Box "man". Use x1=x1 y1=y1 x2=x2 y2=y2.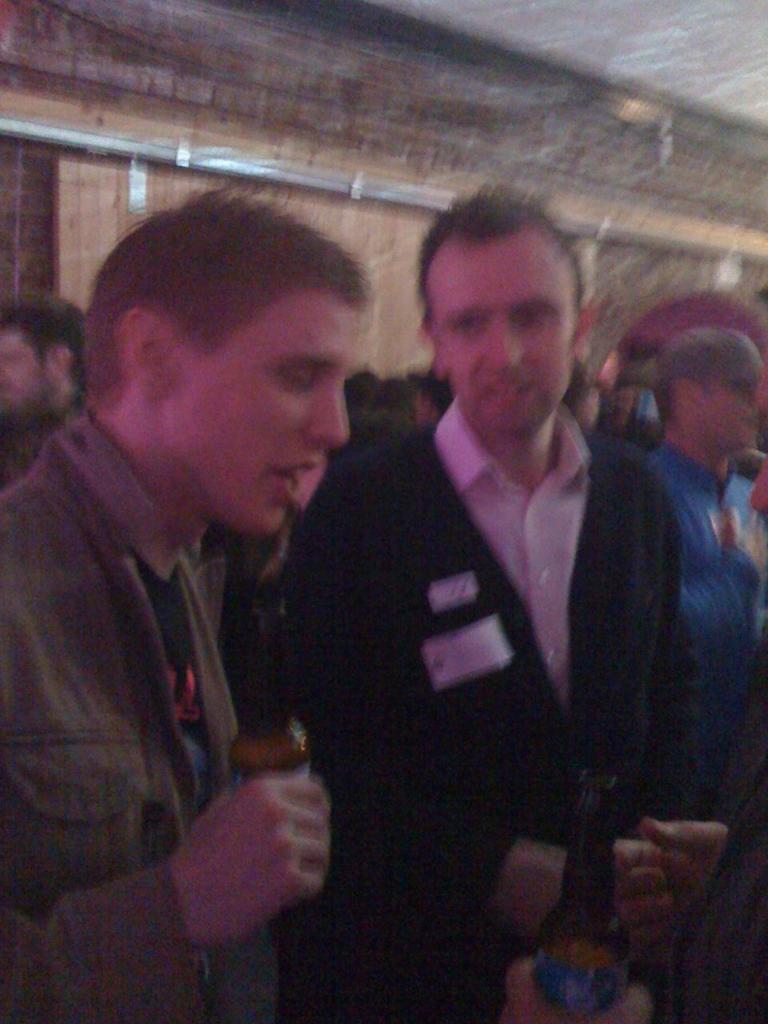
x1=0 y1=294 x2=88 y2=494.
